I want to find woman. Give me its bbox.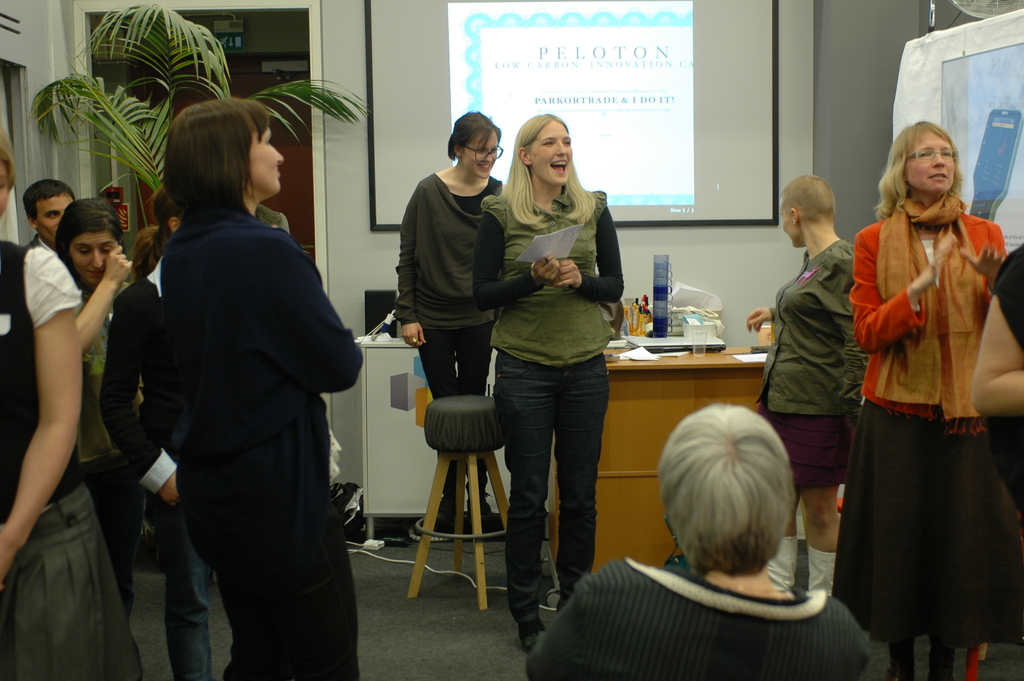
(x1=0, y1=122, x2=105, y2=680).
